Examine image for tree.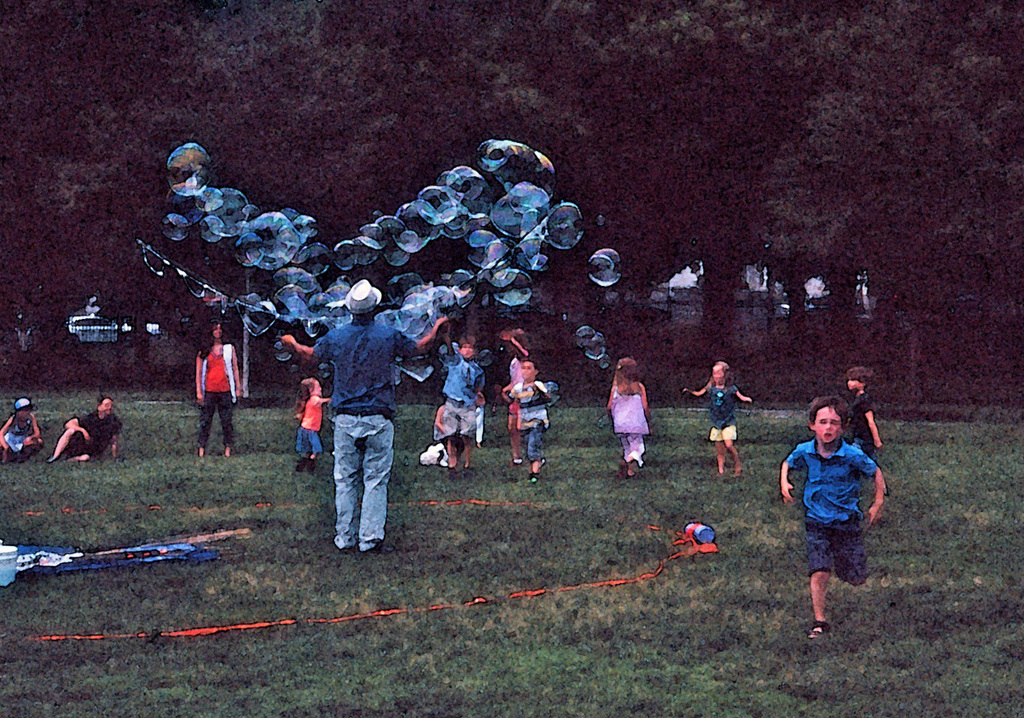
Examination result: detection(0, 0, 187, 393).
